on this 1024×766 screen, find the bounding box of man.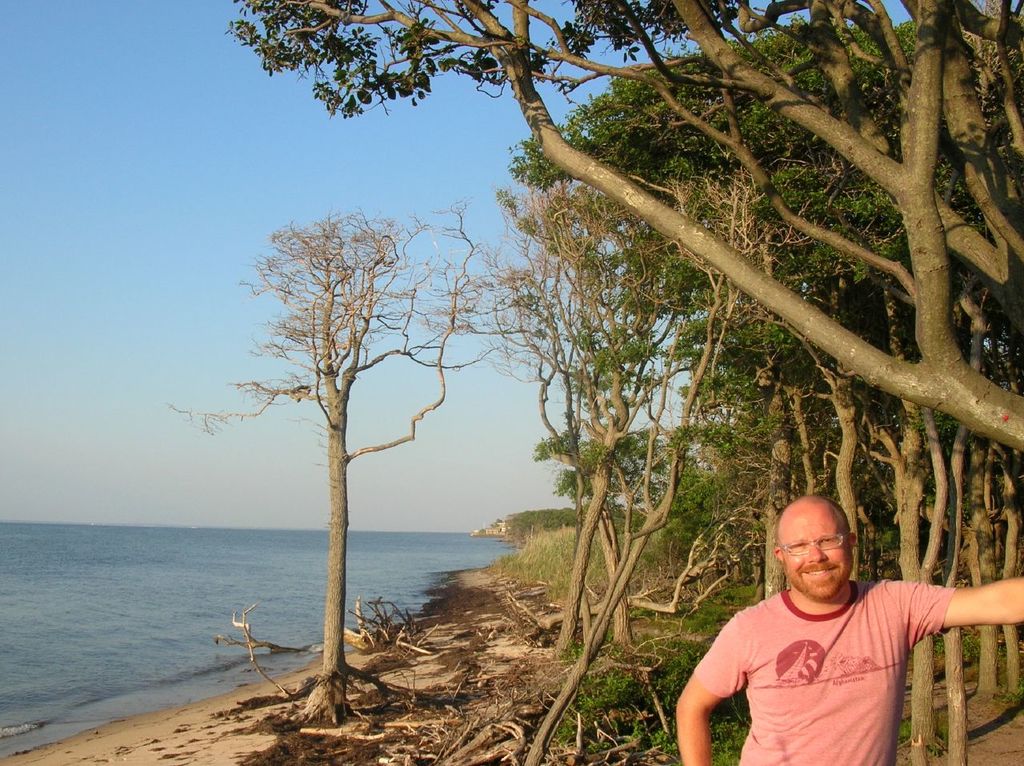
Bounding box: l=682, t=488, r=1023, b=765.
